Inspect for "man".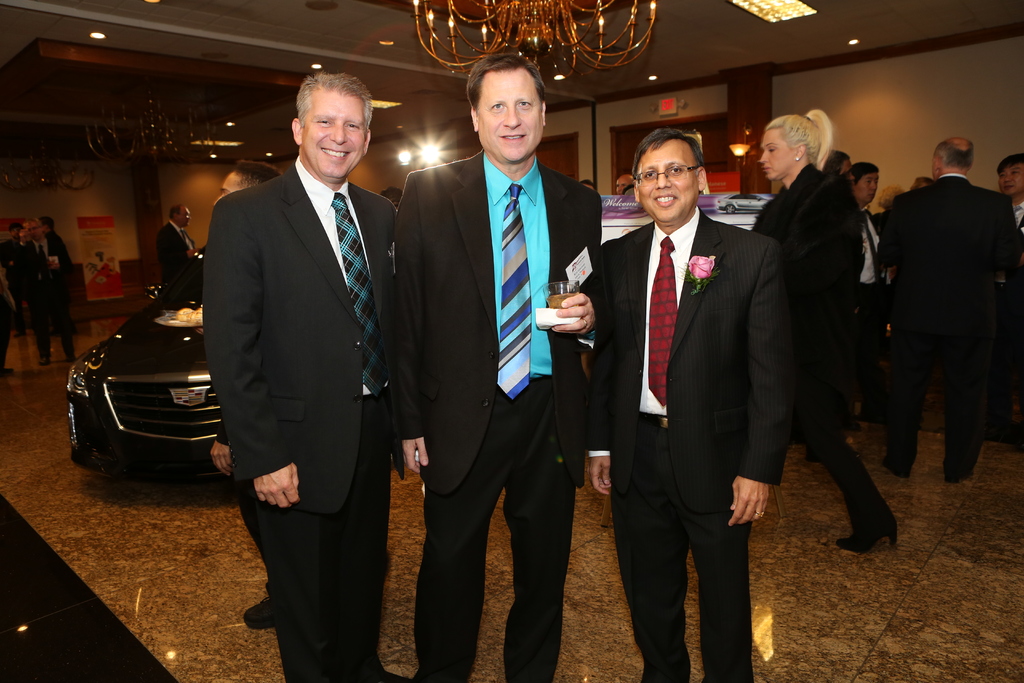
Inspection: left=871, top=137, right=1021, bottom=475.
